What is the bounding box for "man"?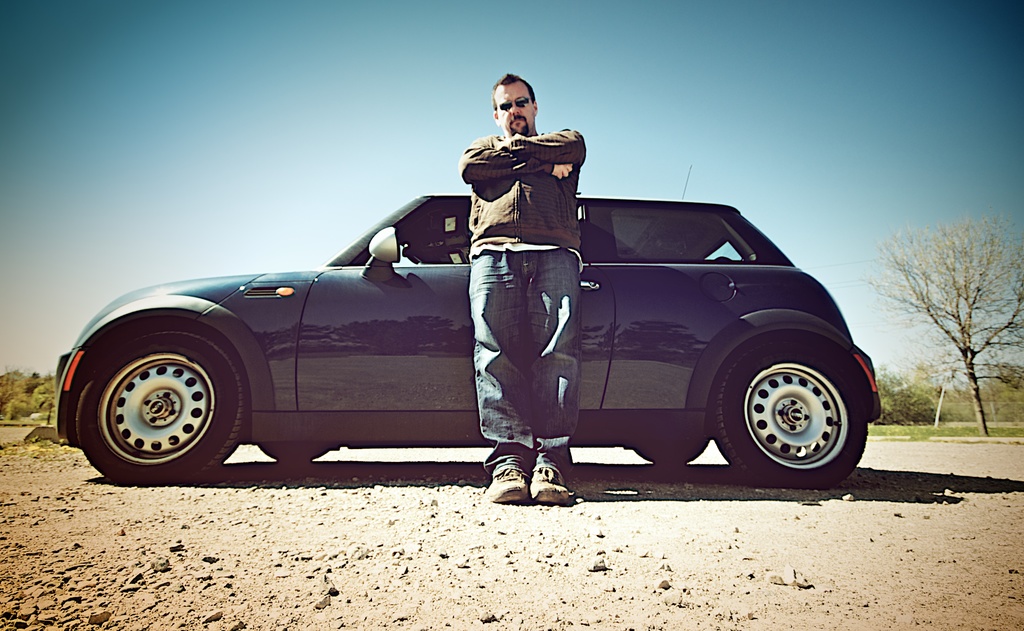
{"x1": 441, "y1": 76, "x2": 600, "y2": 406}.
